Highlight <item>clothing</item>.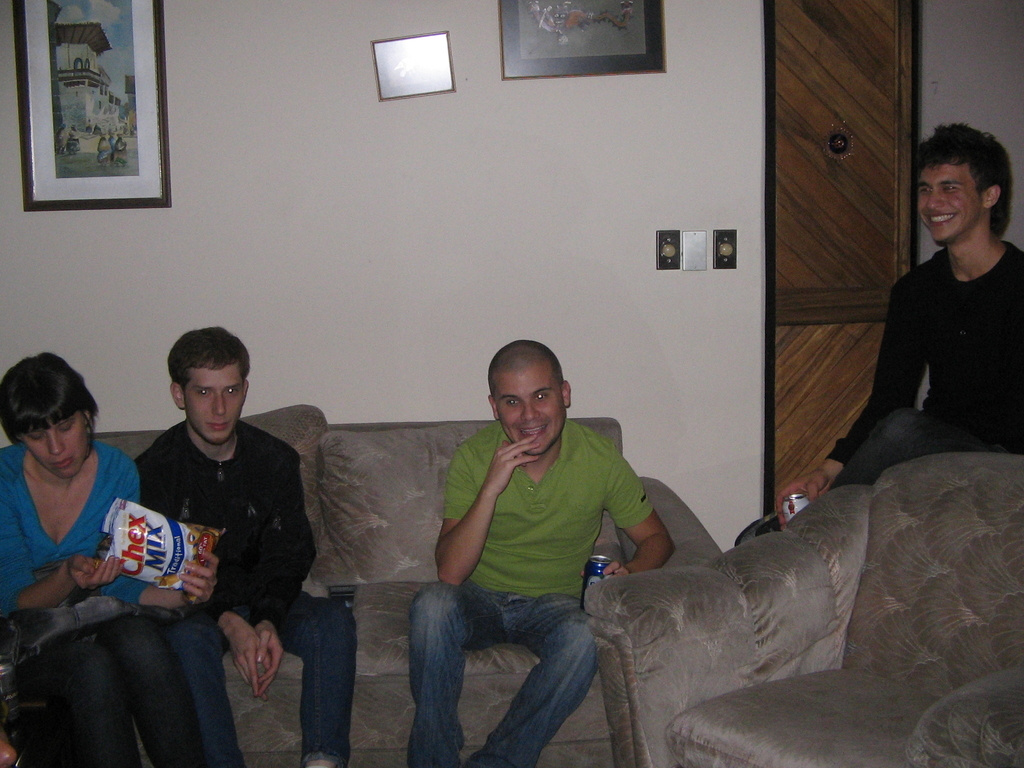
Highlighted region: [0,439,209,767].
